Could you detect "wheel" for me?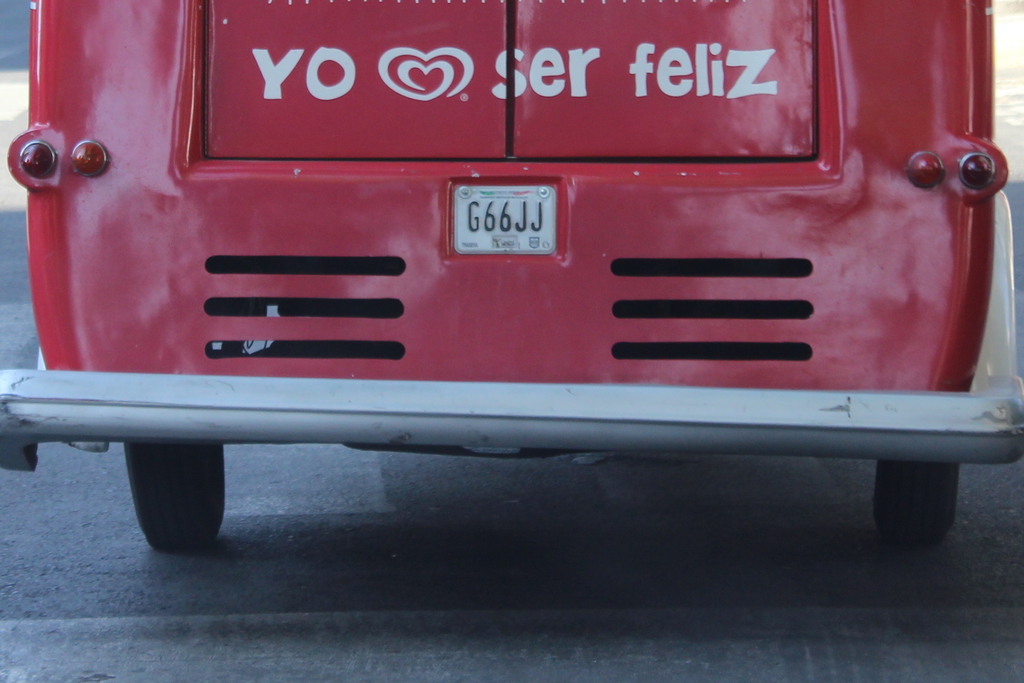
Detection result: 126/454/222/545.
